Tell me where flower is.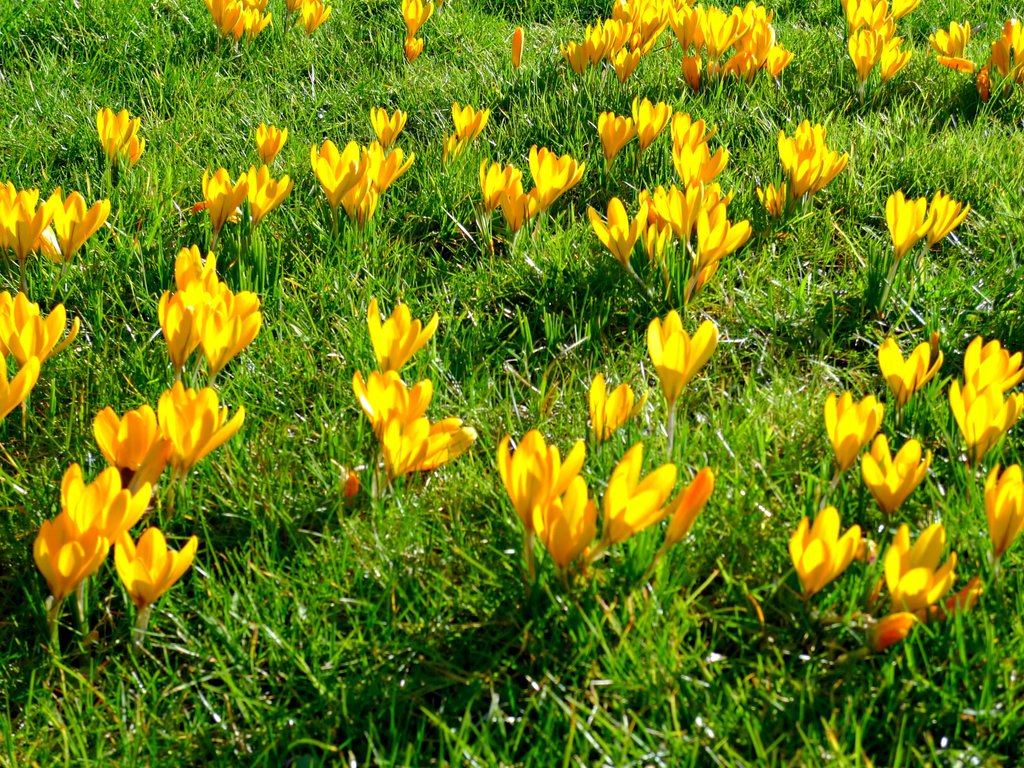
flower is at select_region(91, 394, 169, 475).
